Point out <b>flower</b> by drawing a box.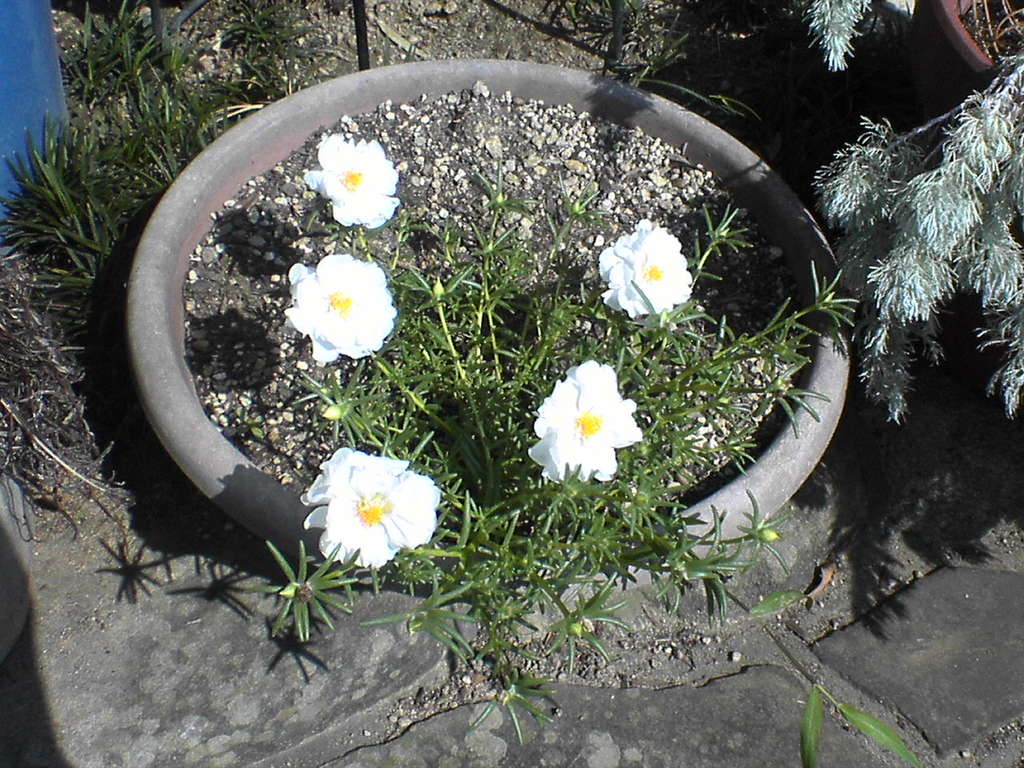
x1=278, y1=243, x2=402, y2=369.
